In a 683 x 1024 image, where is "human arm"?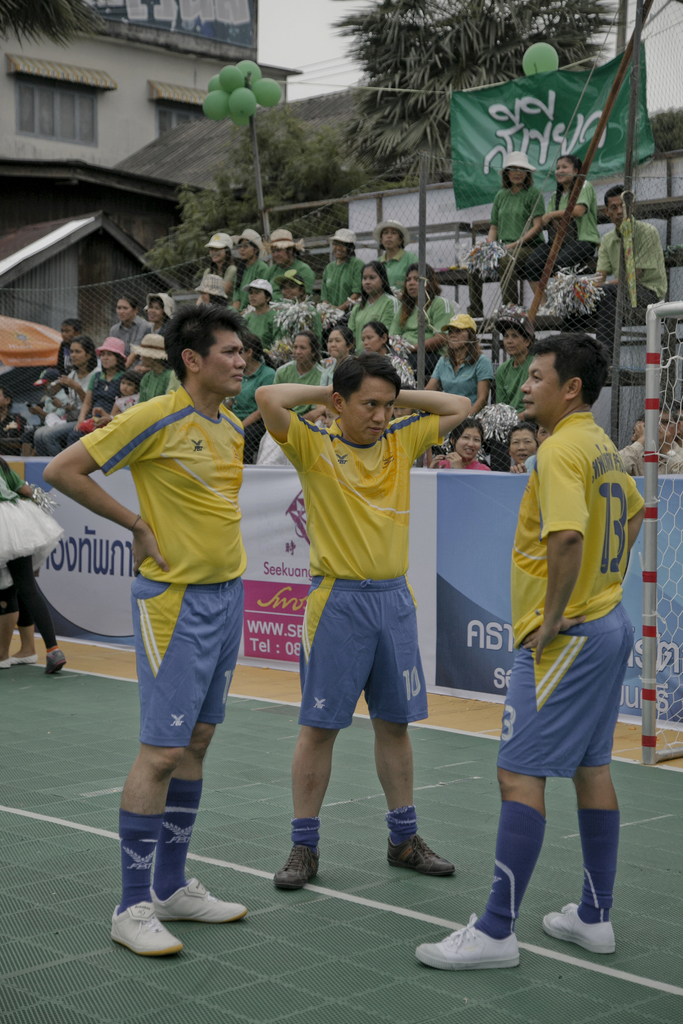
select_region(248, 376, 320, 460).
